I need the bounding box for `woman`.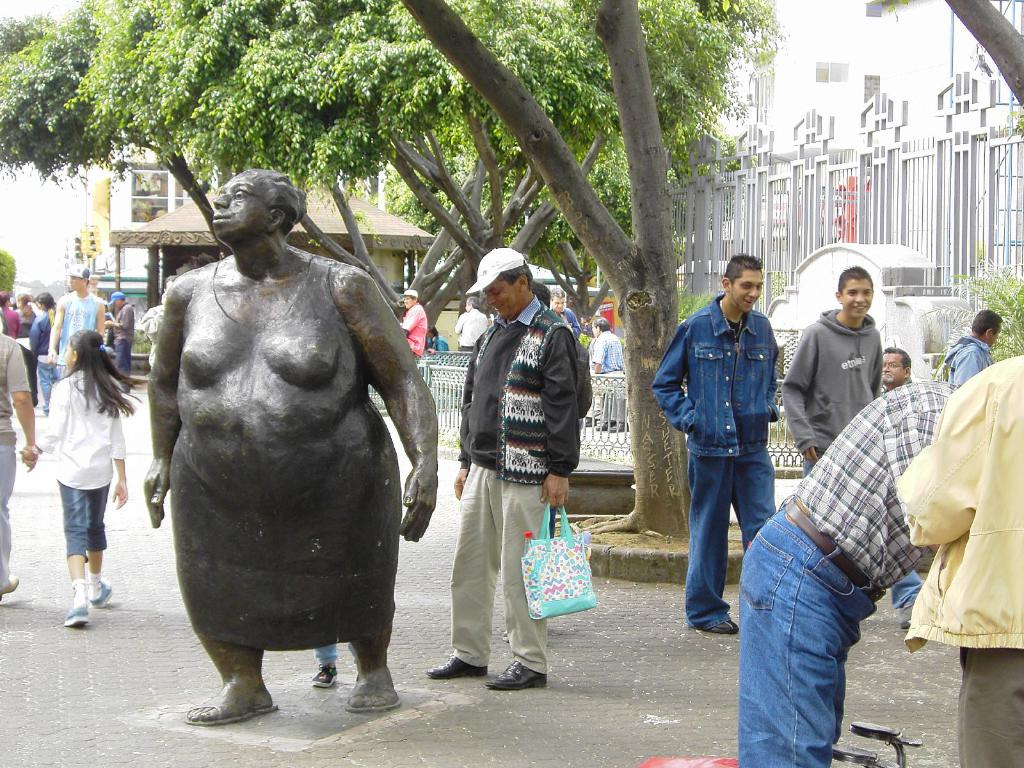
Here it is: detection(12, 292, 42, 410).
